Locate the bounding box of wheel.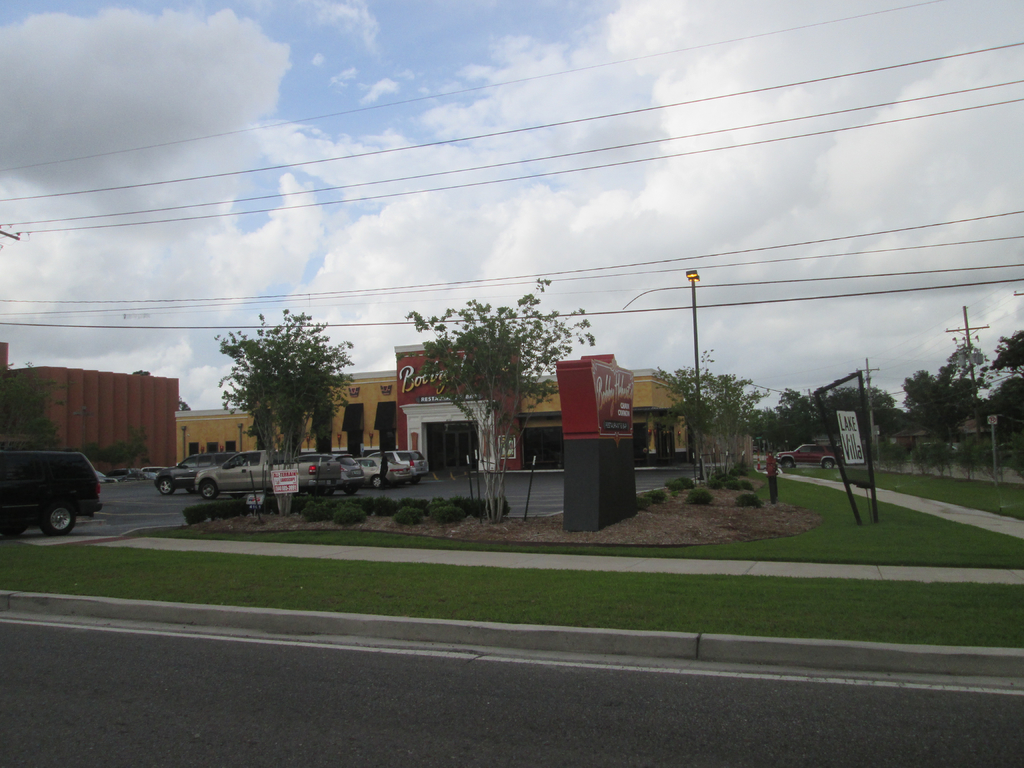
Bounding box: {"left": 199, "top": 476, "right": 222, "bottom": 497}.
